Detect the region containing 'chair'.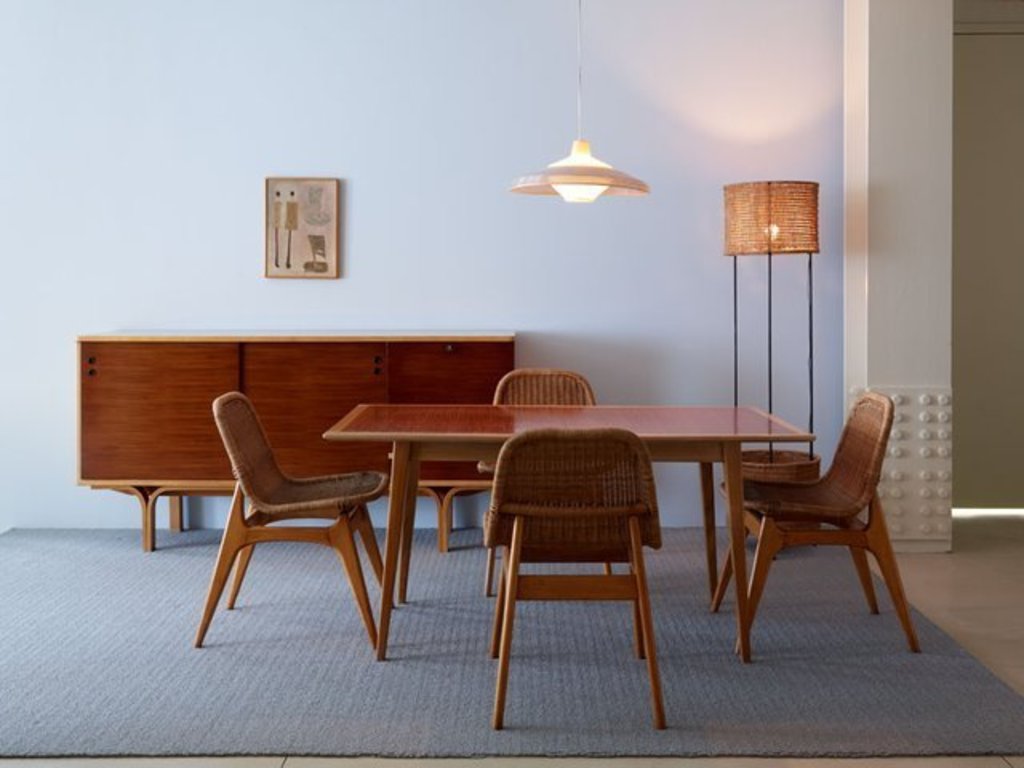
{"x1": 483, "y1": 424, "x2": 662, "y2": 736}.
